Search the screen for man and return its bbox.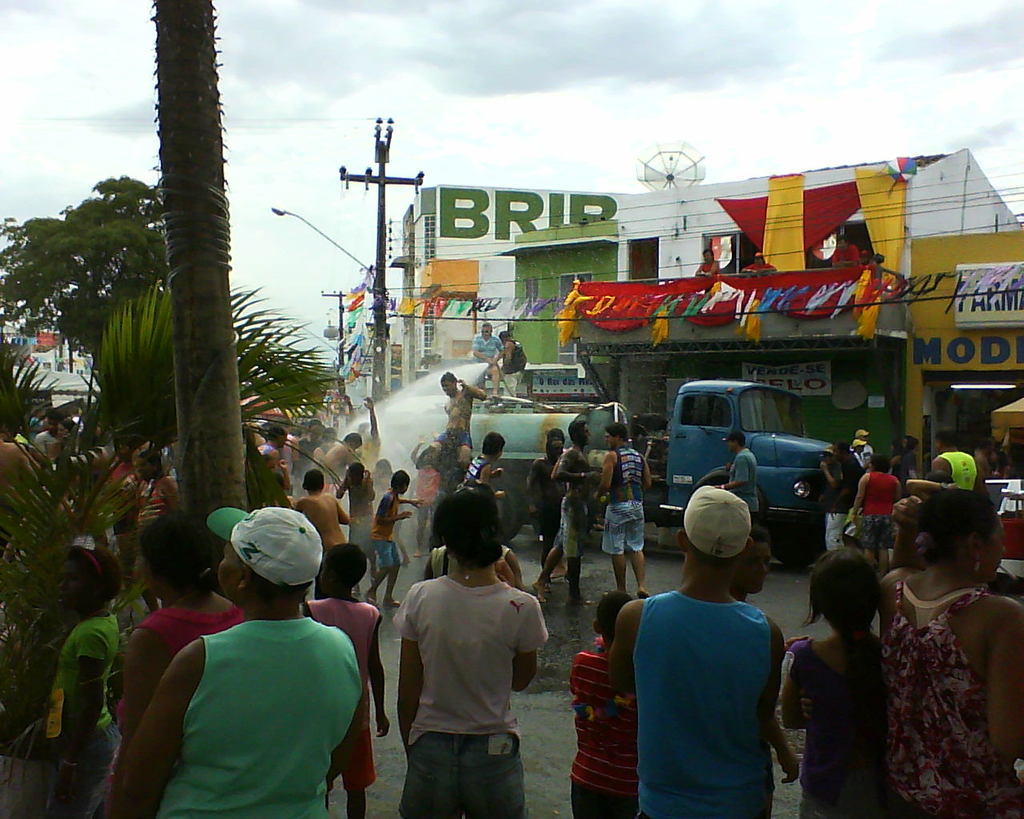
Found: [831, 441, 868, 560].
